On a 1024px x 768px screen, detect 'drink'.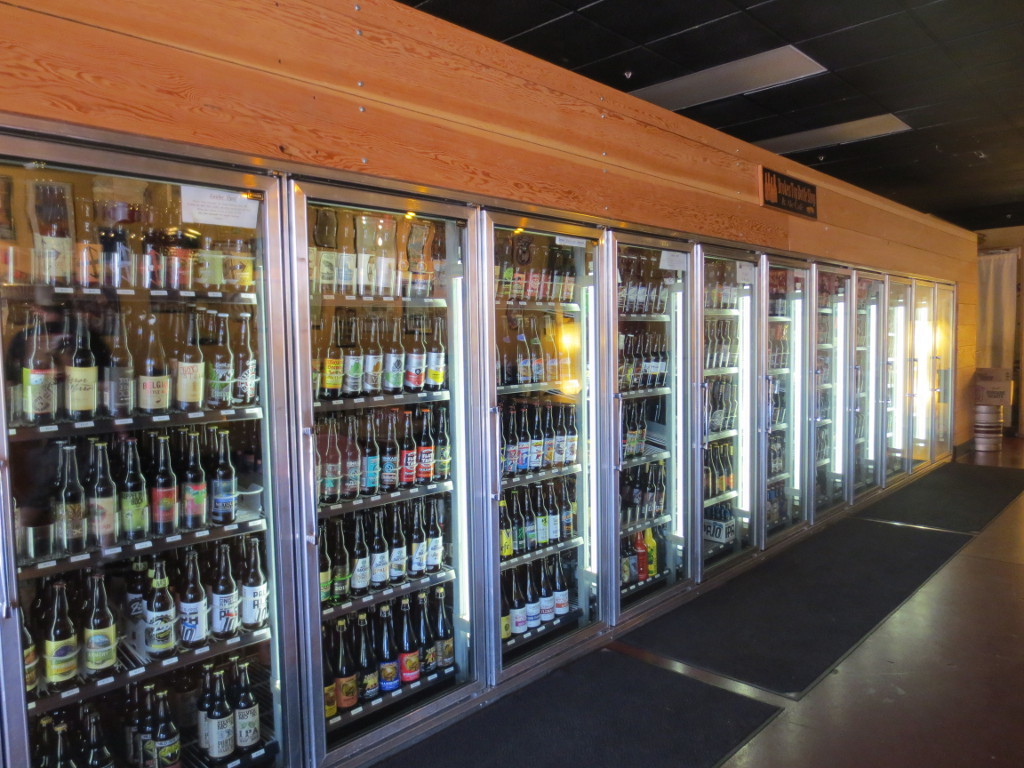
BBox(52, 433, 234, 559).
